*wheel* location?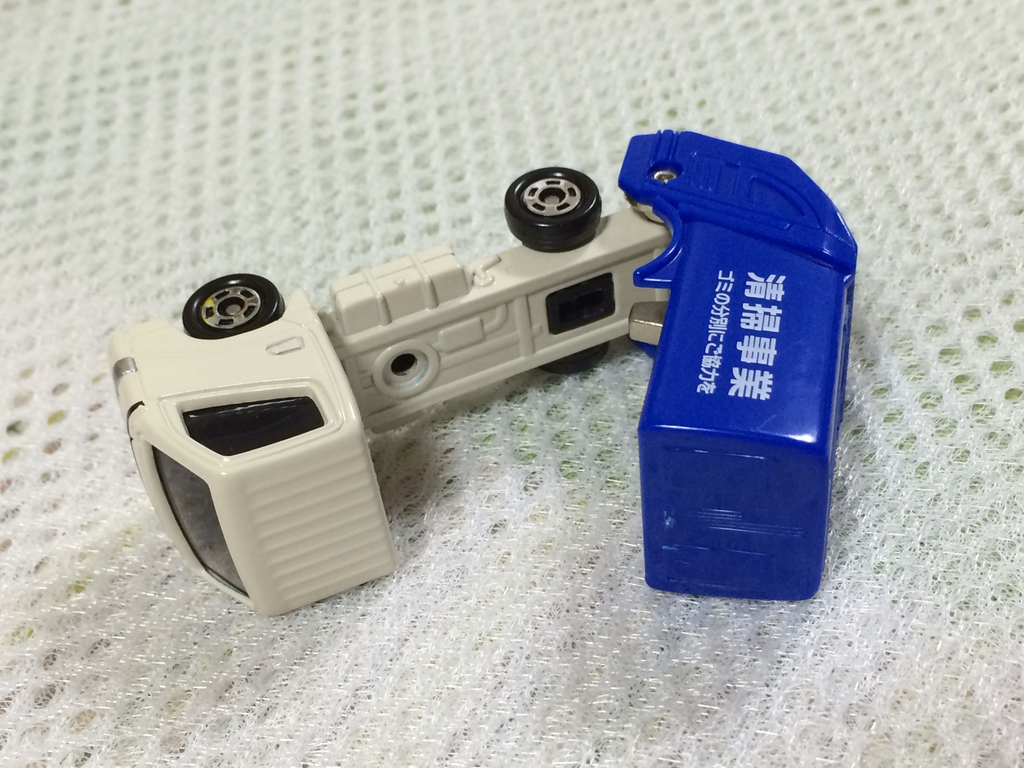
(507, 167, 602, 250)
